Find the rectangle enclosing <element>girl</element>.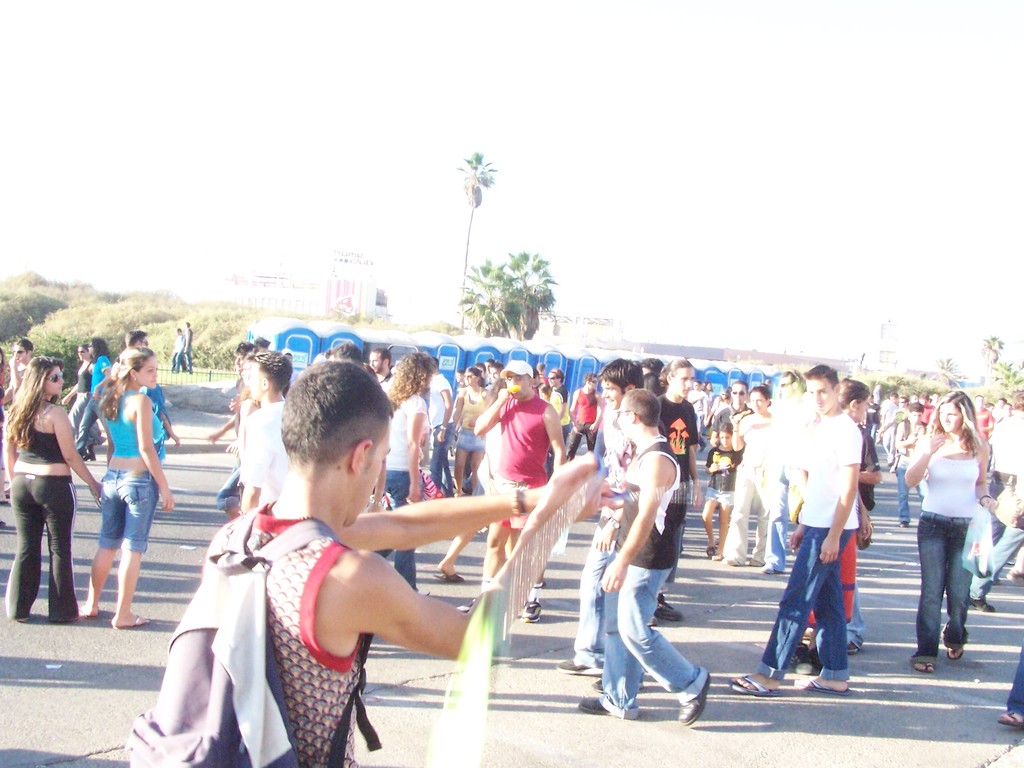
(x1=717, y1=379, x2=775, y2=572).
